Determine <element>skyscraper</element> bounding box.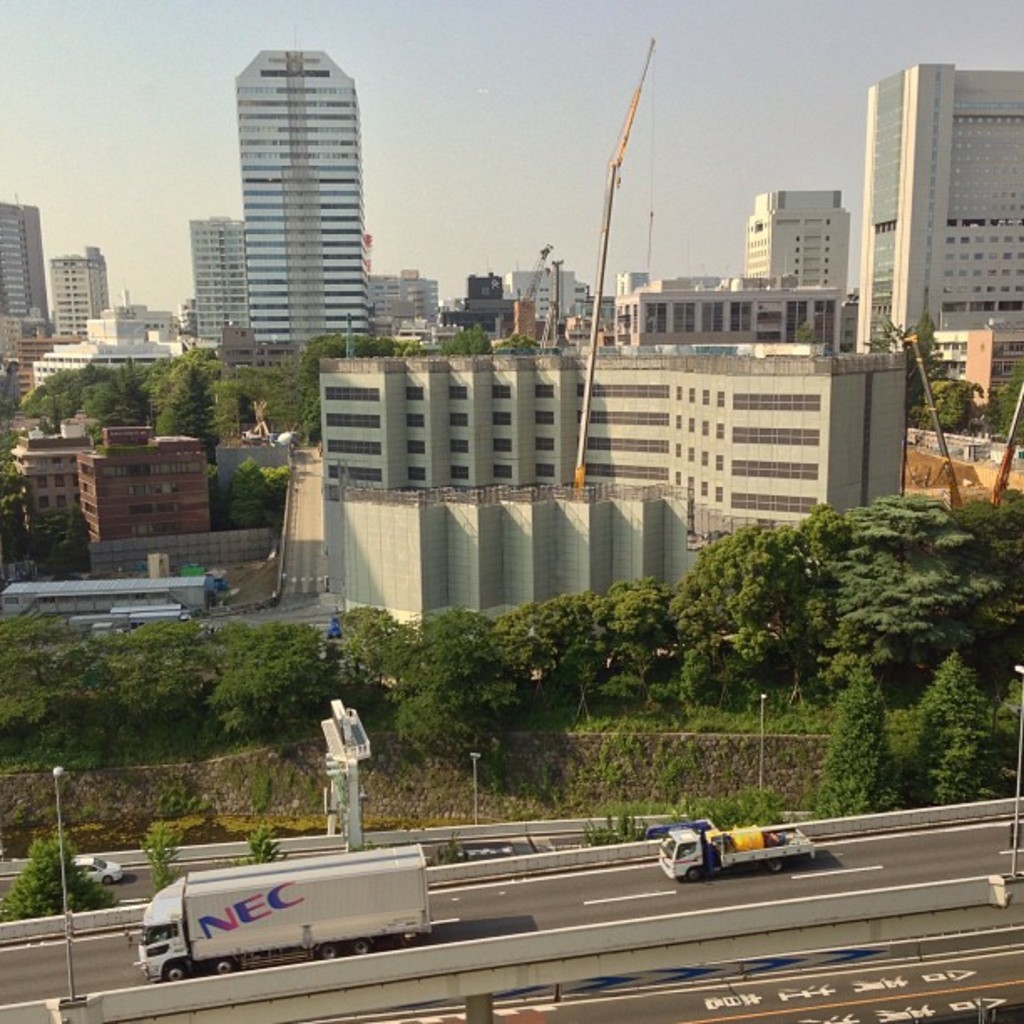
Determined: 0 192 57 346.
